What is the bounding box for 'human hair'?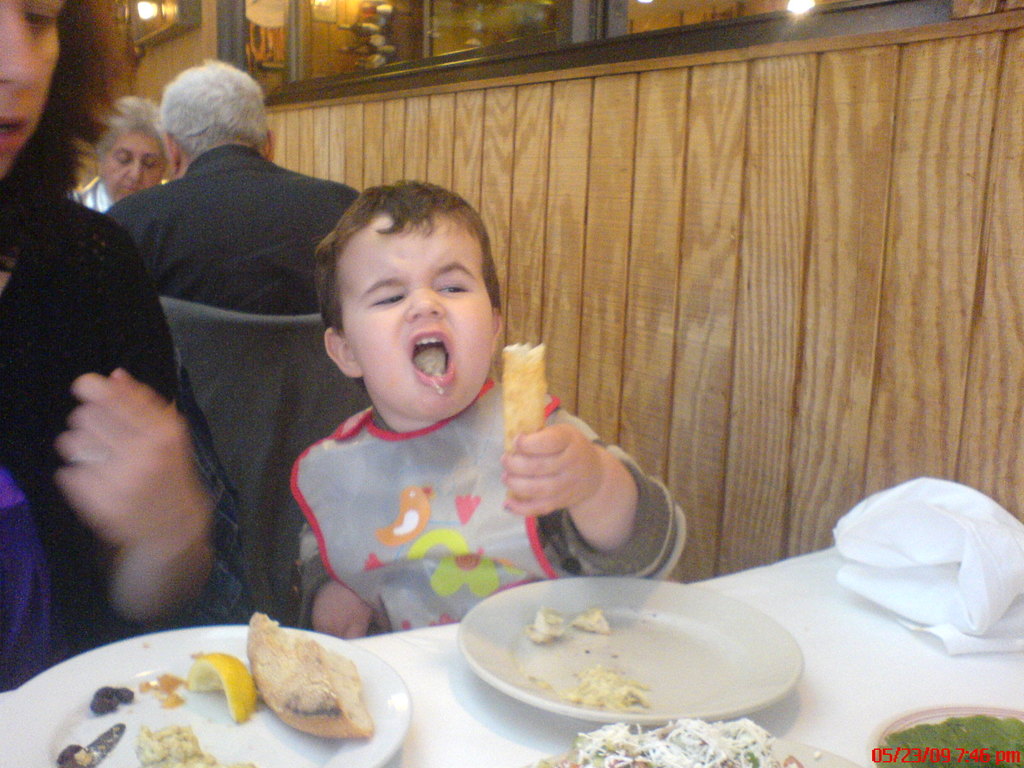
box=[96, 94, 173, 172].
